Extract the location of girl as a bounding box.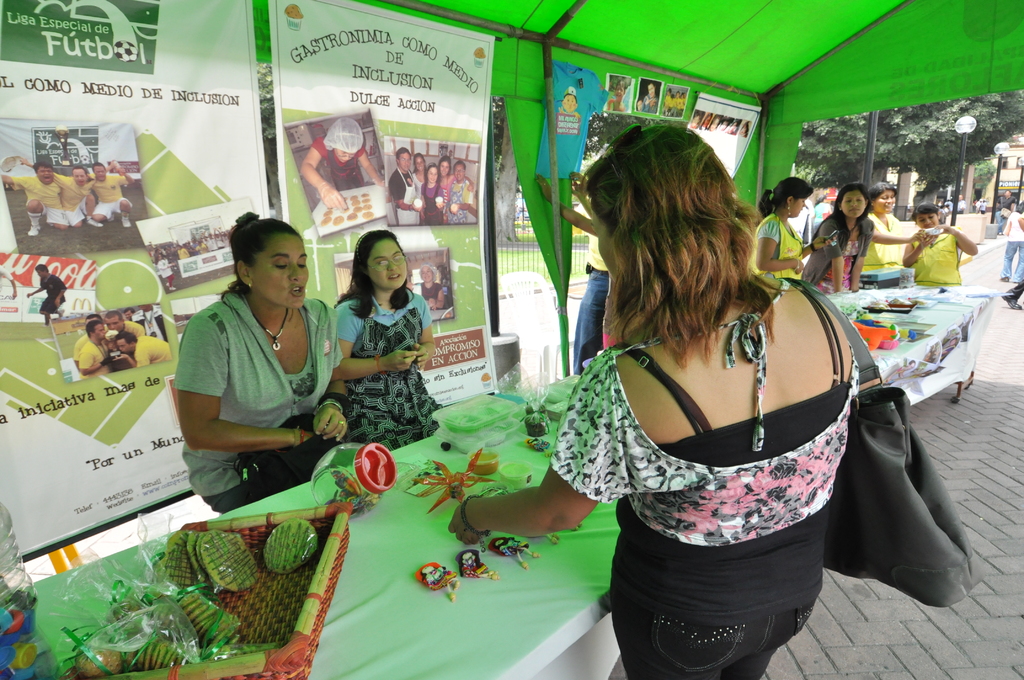
left=411, top=152, right=428, bottom=194.
